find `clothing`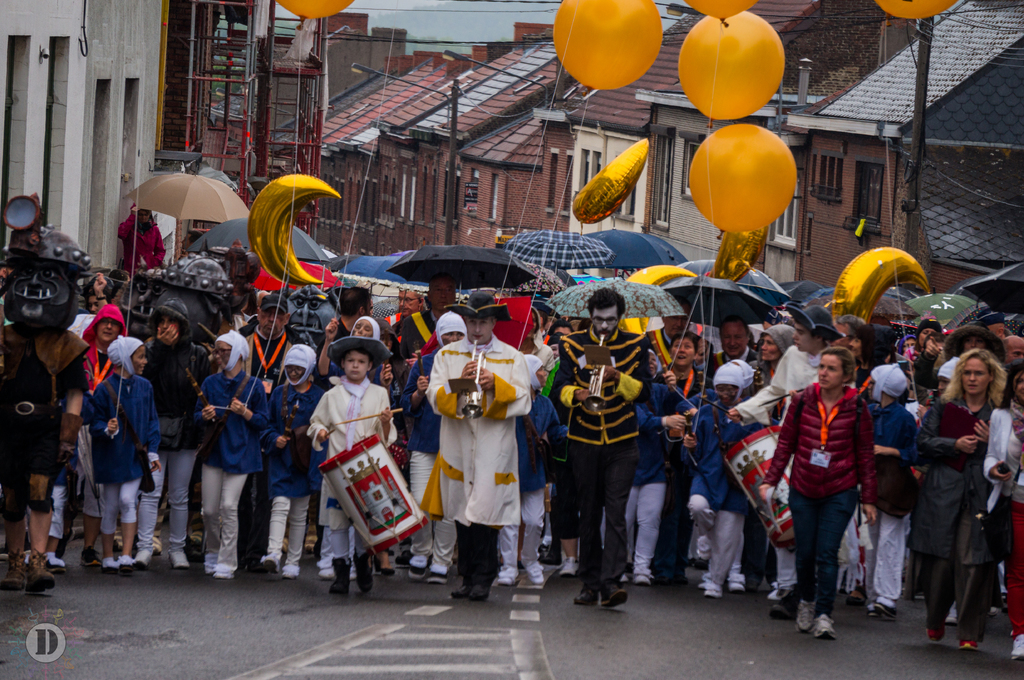
115/207/164/270
